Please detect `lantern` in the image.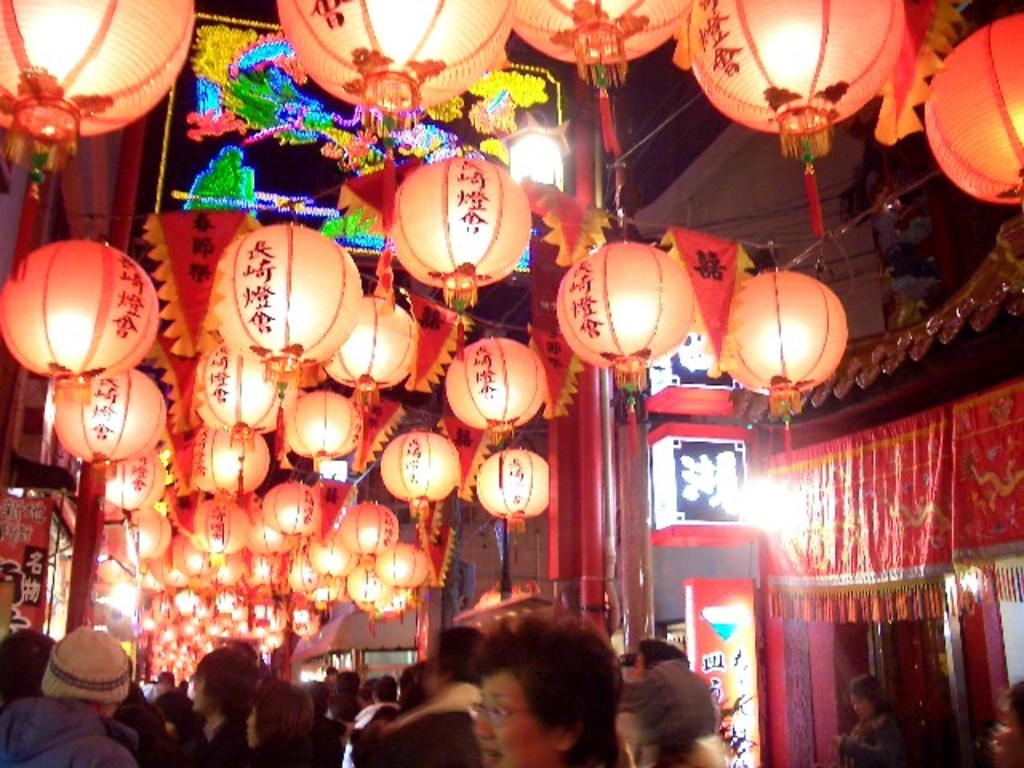
x1=920, y1=8, x2=1022, y2=206.
